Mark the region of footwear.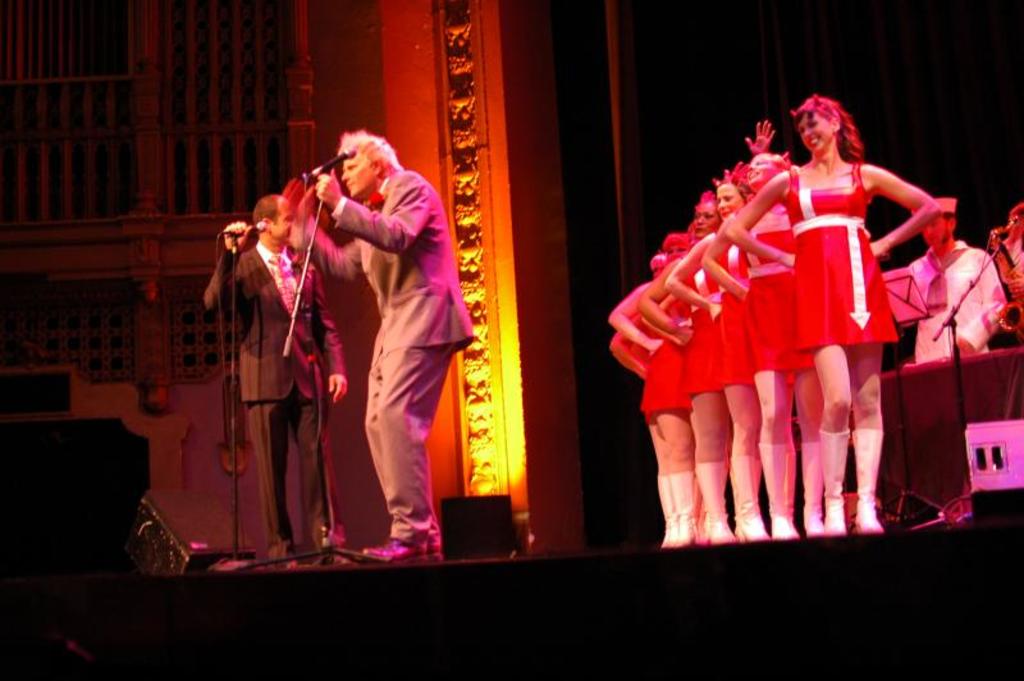
Region: 317:554:349:563.
